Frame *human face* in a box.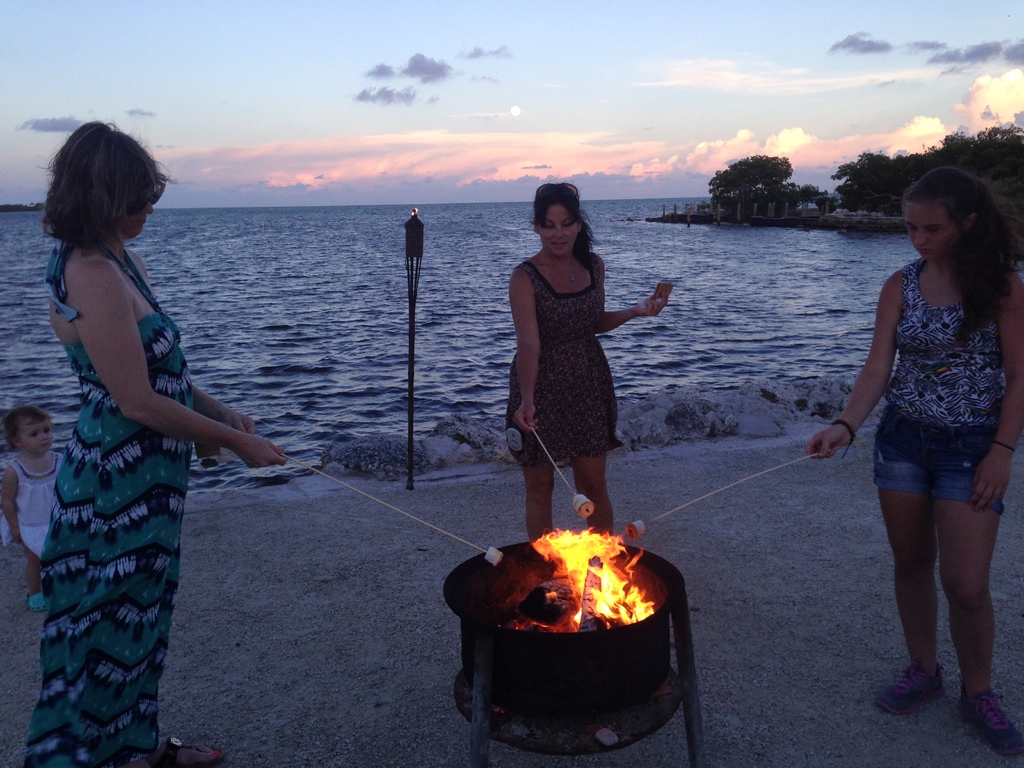
bbox=[21, 421, 54, 457].
